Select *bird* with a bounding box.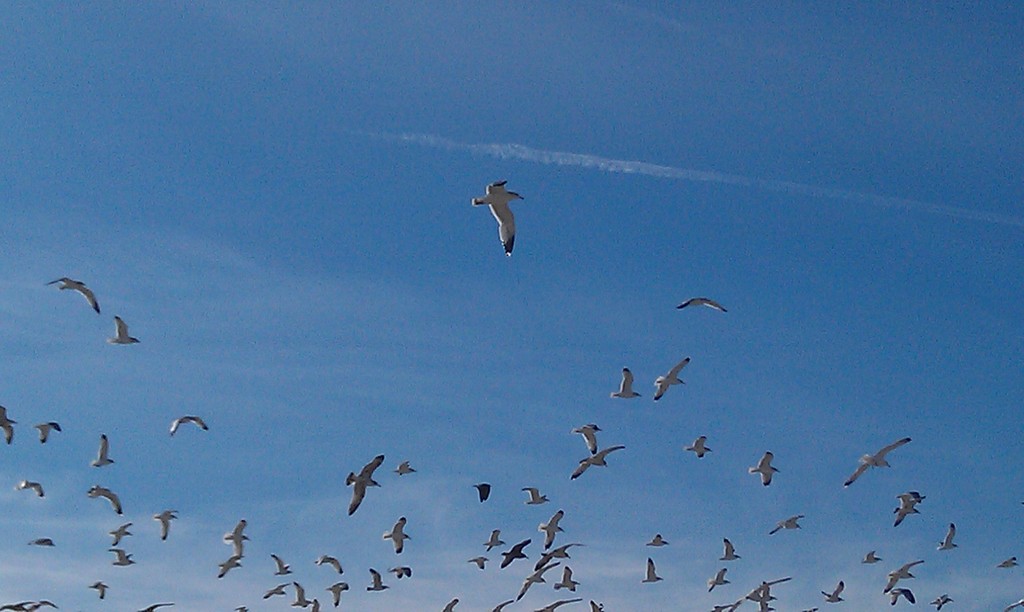
{"x1": 908, "y1": 489, "x2": 926, "y2": 505}.
